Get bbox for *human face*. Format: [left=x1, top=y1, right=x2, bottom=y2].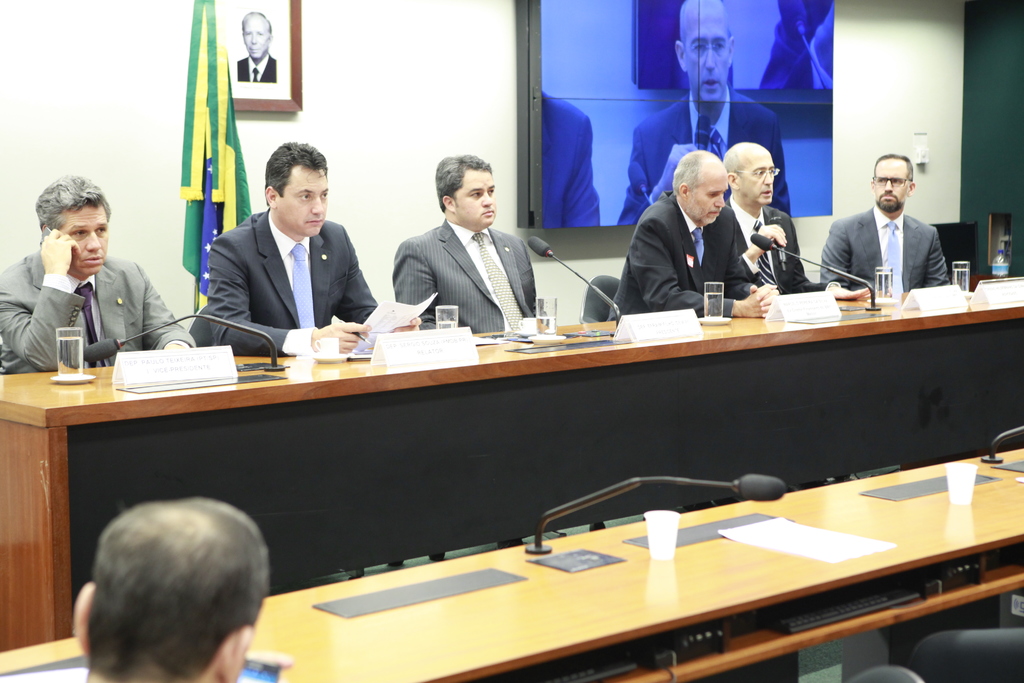
[left=278, top=165, right=328, bottom=235].
